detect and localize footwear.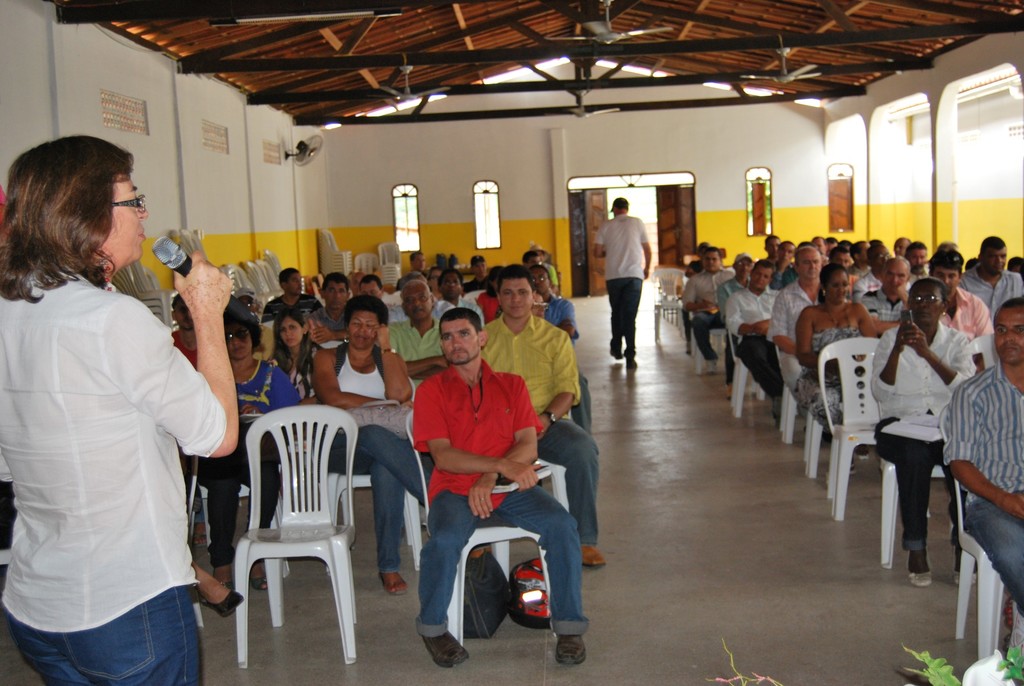
Localized at 376 566 410 598.
